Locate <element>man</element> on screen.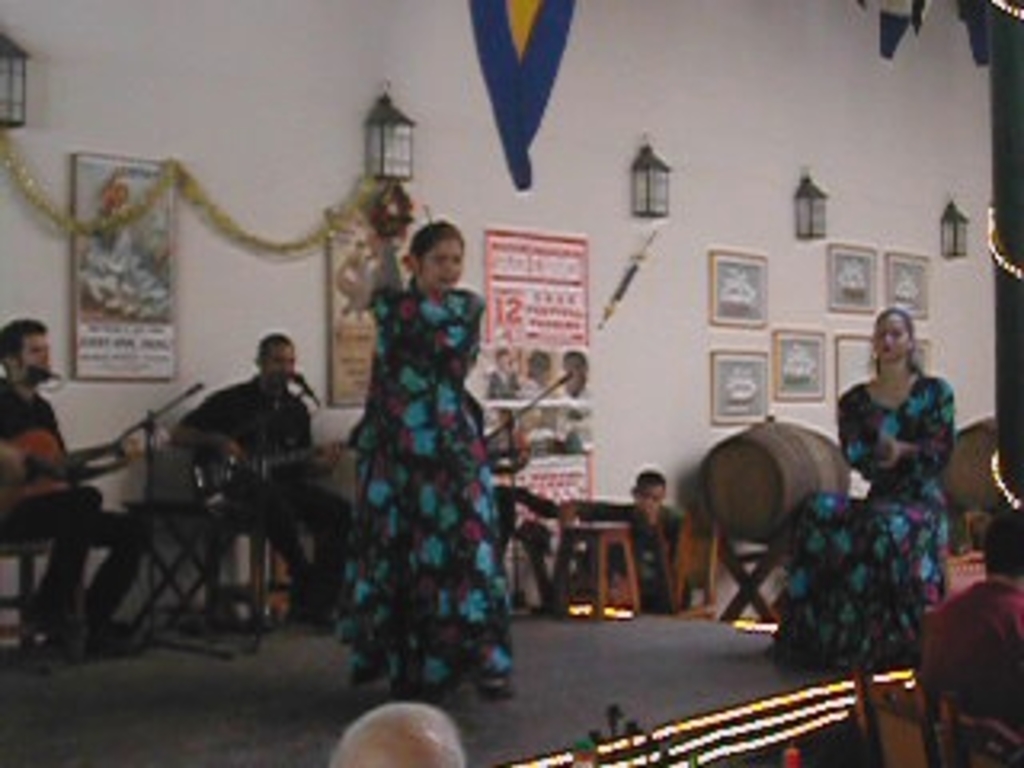
On screen at 125 307 333 650.
